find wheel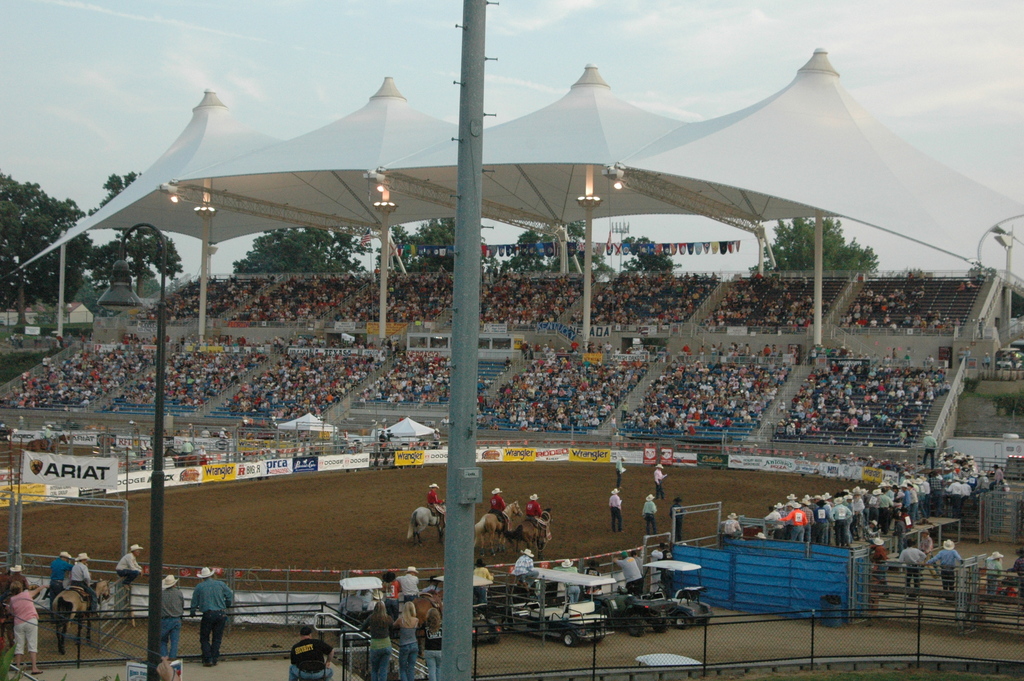
bbox=(650, 613, 666, 634)
